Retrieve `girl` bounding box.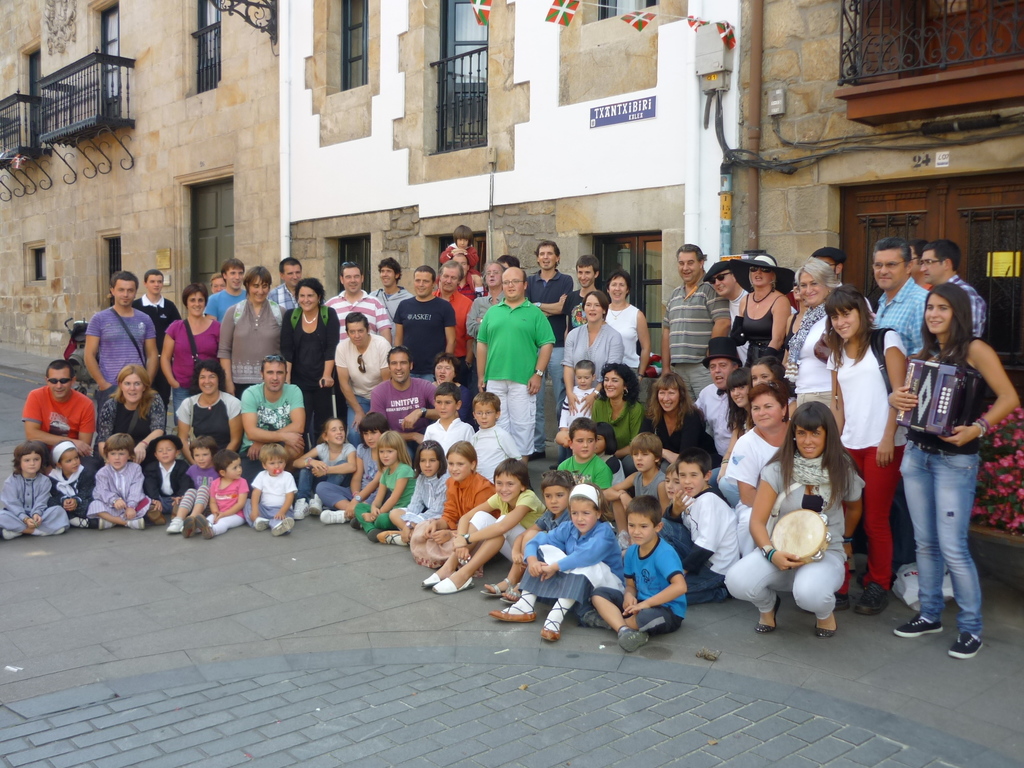
Bounding box: (428, 455, 547, 593).
